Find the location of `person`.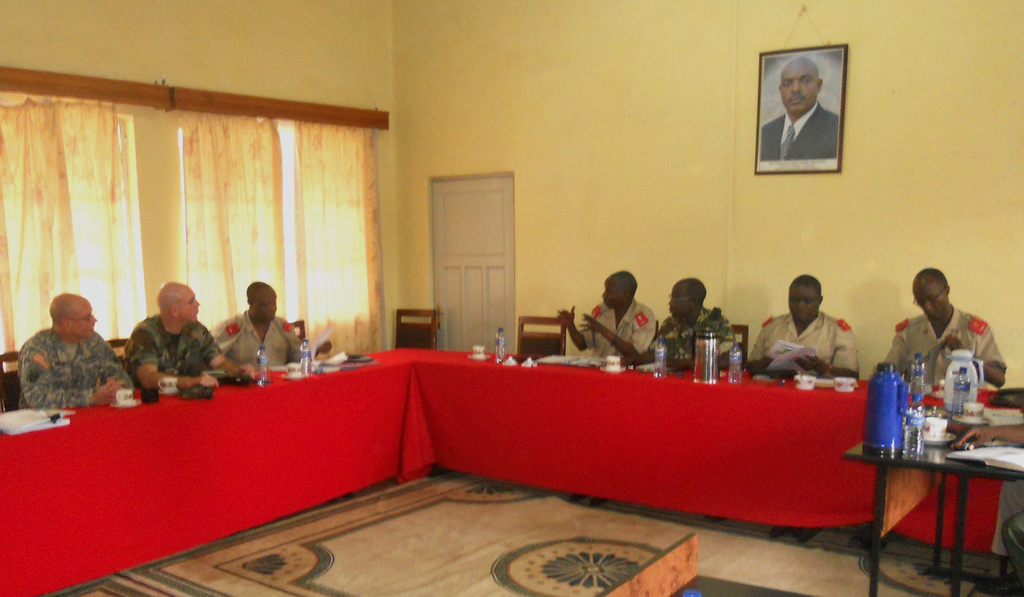
Location: (x1=15, y1=288, x2=135, y2=418).
